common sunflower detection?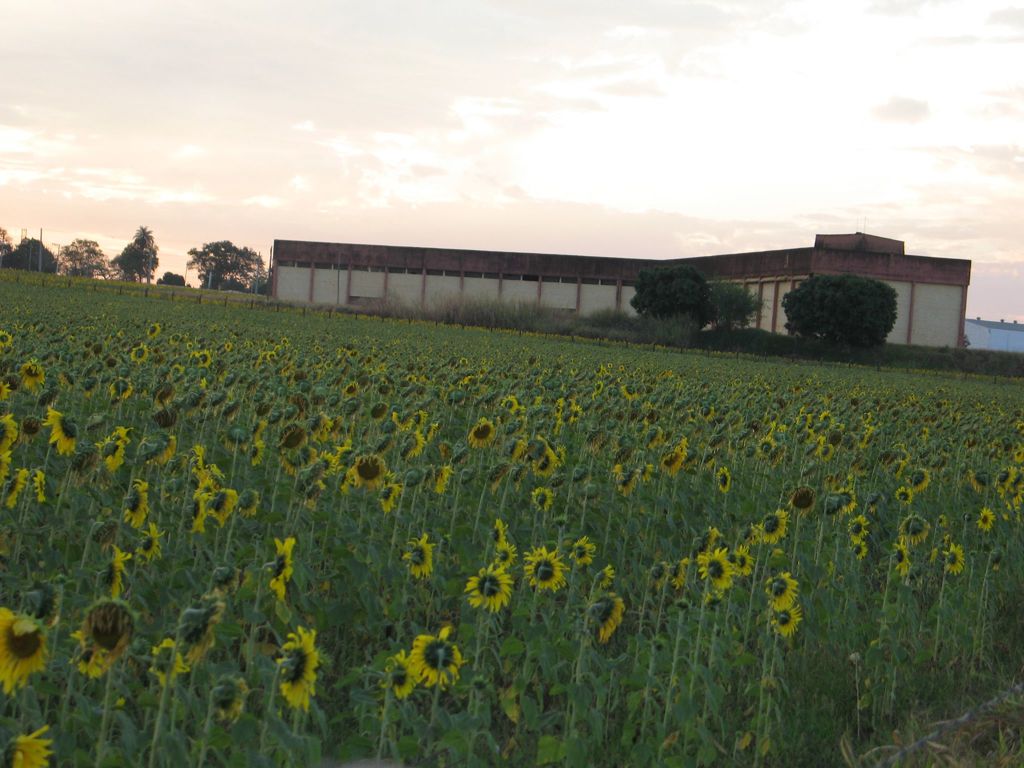
[x1=83, y1=592, x2=138, y2=660]
